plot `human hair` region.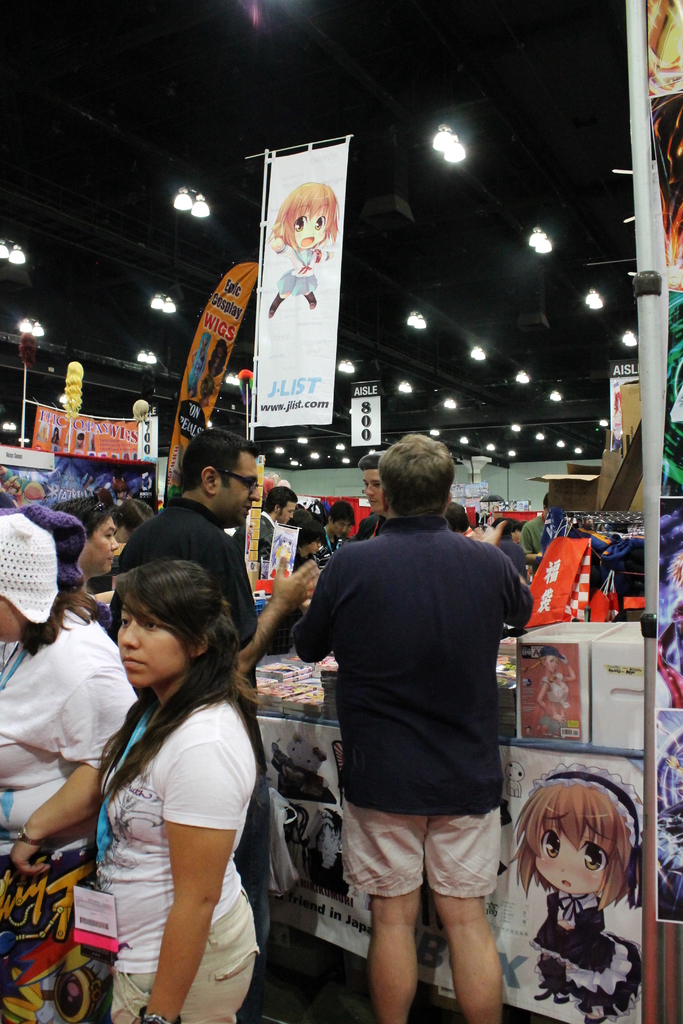
Plotted at region(48, 495, 110, 536).
